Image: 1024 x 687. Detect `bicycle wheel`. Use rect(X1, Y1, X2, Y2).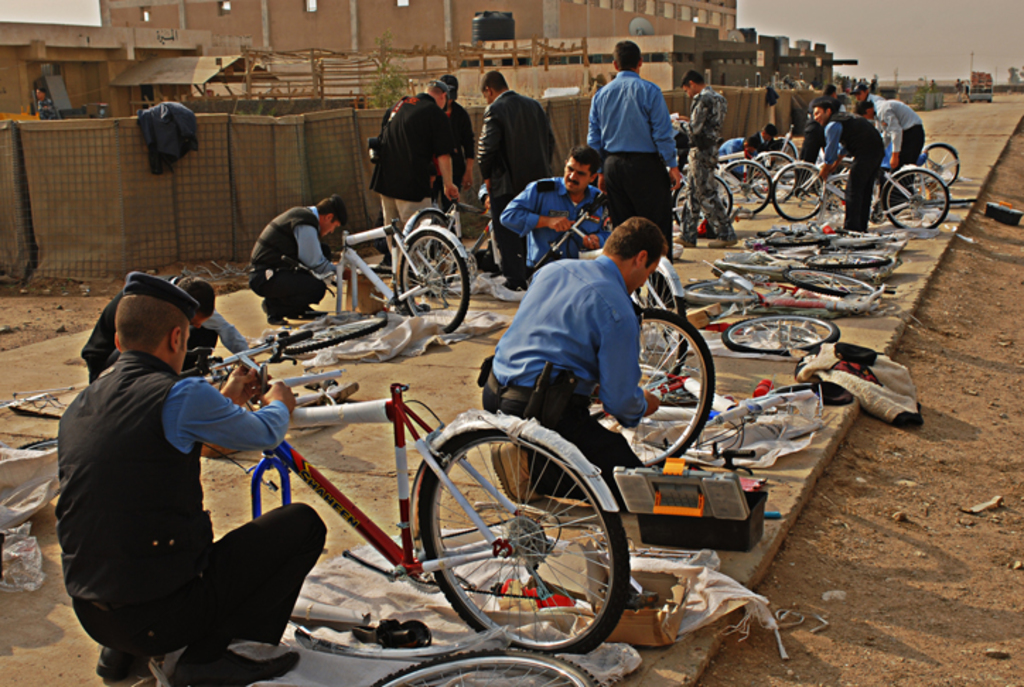
rect(710, 243, 784, 276).
